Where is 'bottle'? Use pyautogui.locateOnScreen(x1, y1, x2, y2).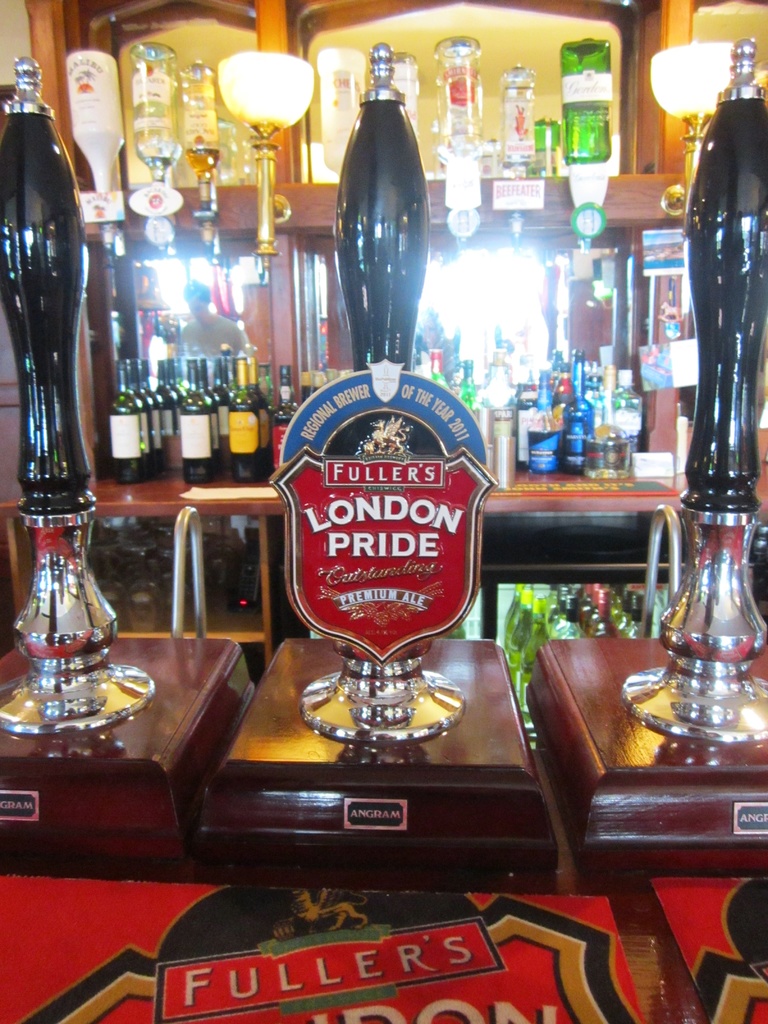
pyautogui.locateOnScreen(65, 49, 121, 256).
